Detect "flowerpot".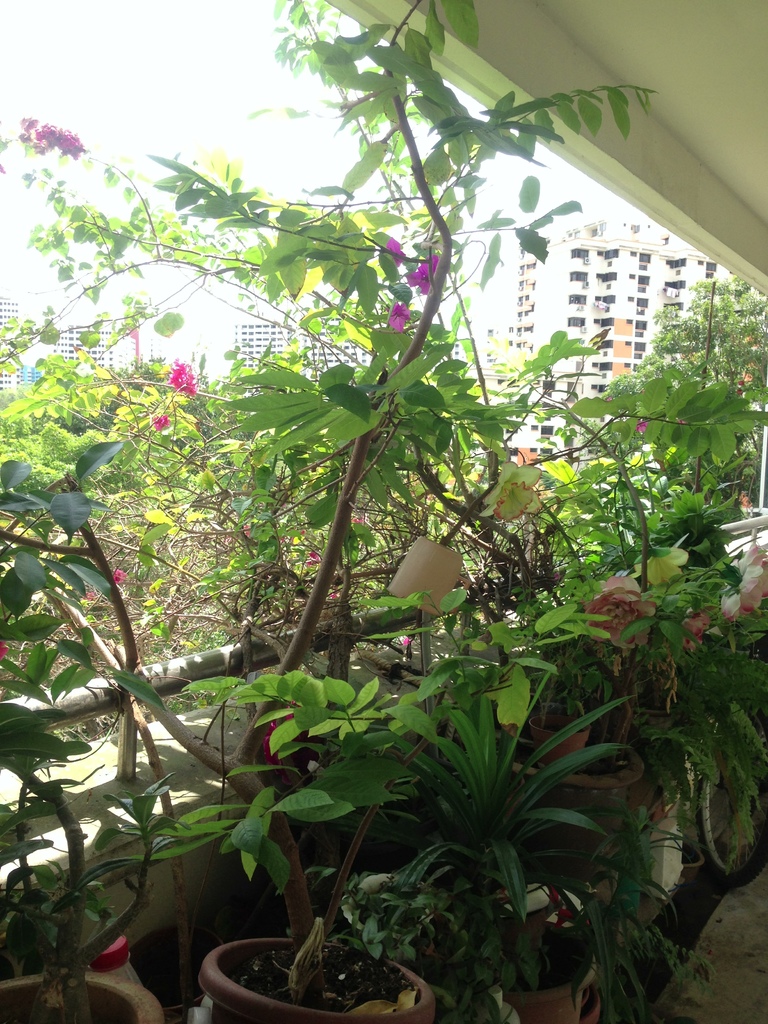
Detected at <bbox>529, 712, 587, 764</bbox>.
